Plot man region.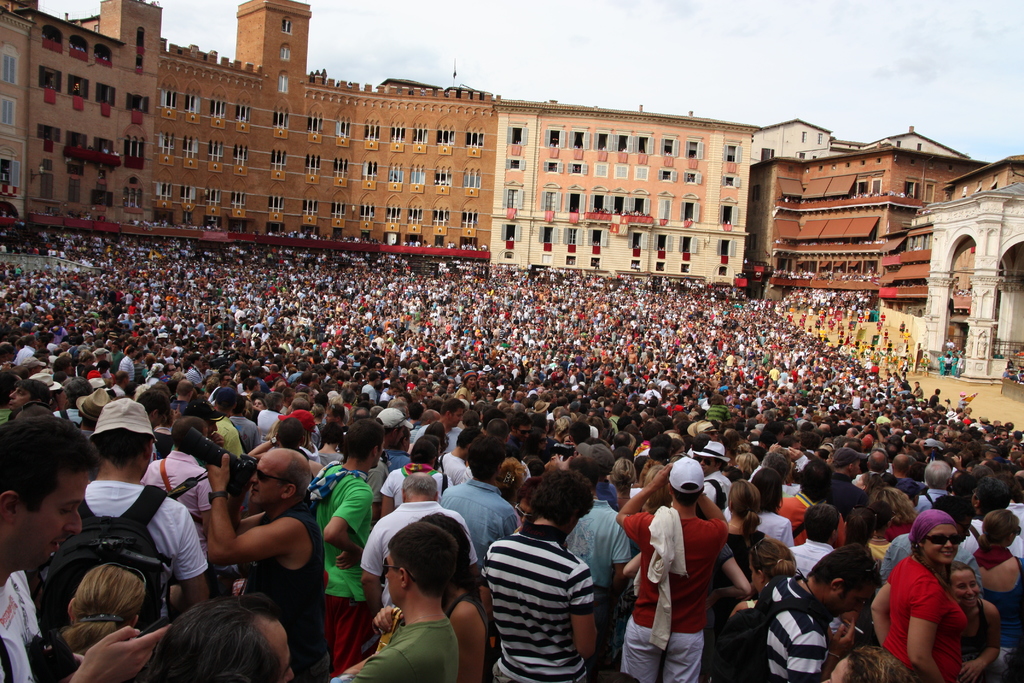
Plotted at bbox(119, 345, 138, 382).
